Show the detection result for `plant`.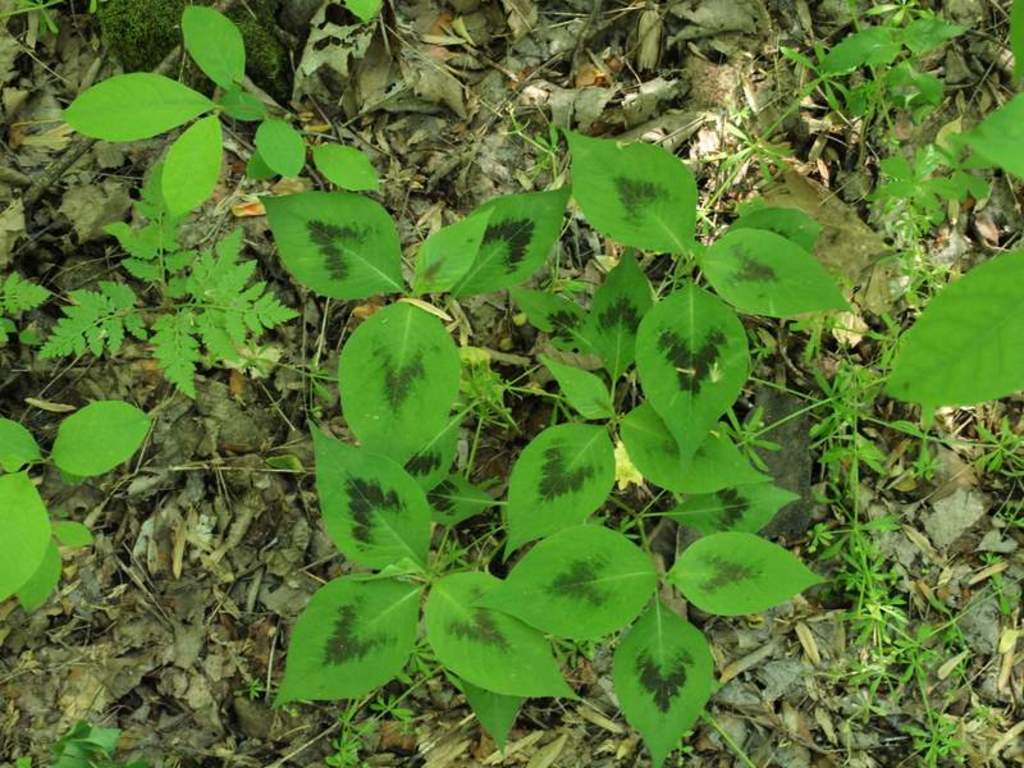
box=[4, 0, 82, 29].
